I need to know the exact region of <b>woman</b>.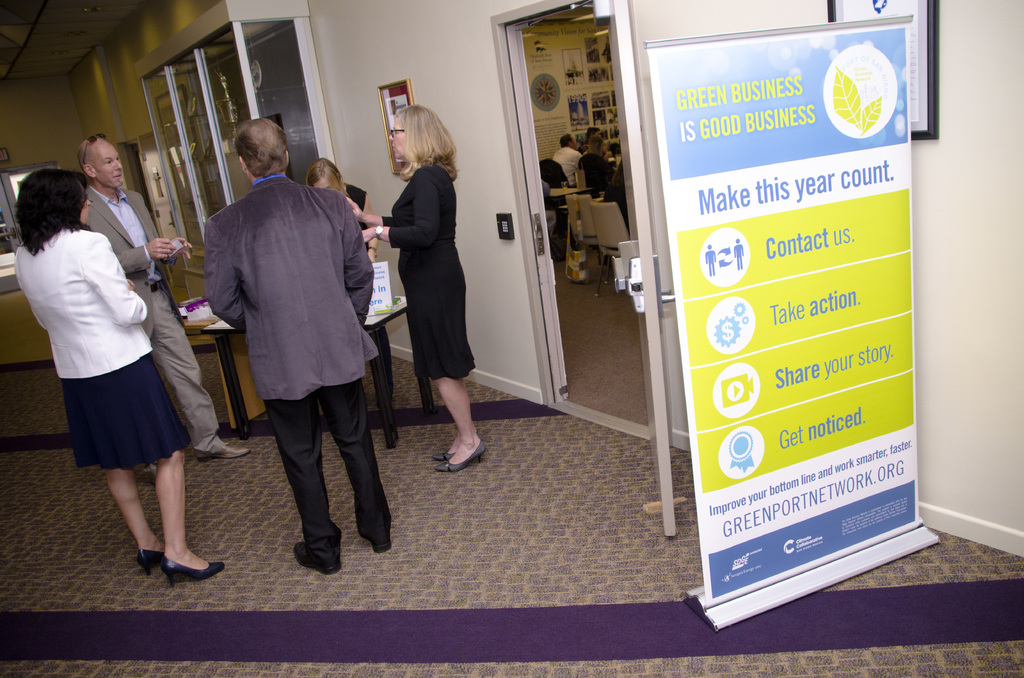
Region: detection(346, 100, 492, 480).
